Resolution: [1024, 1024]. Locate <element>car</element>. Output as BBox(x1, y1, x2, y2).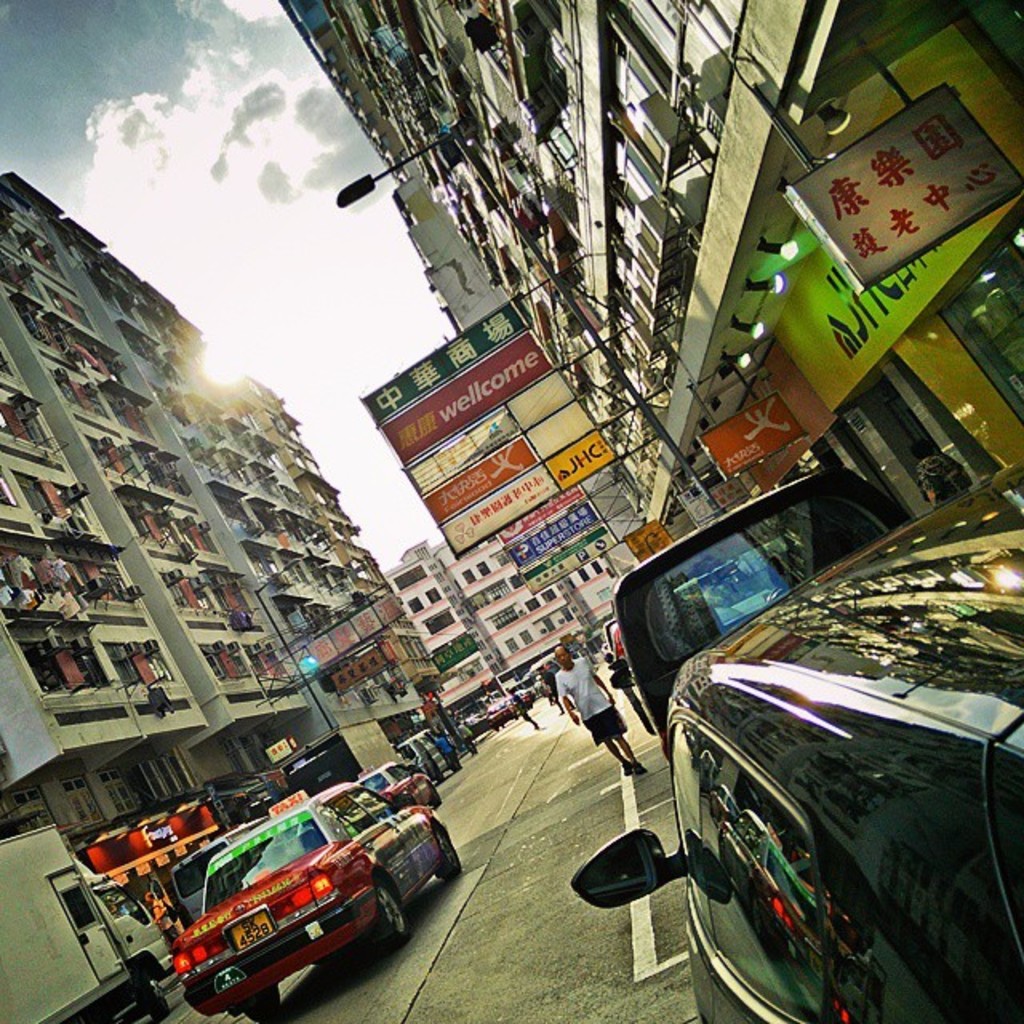
BBox(128, 787, 454, 990).
